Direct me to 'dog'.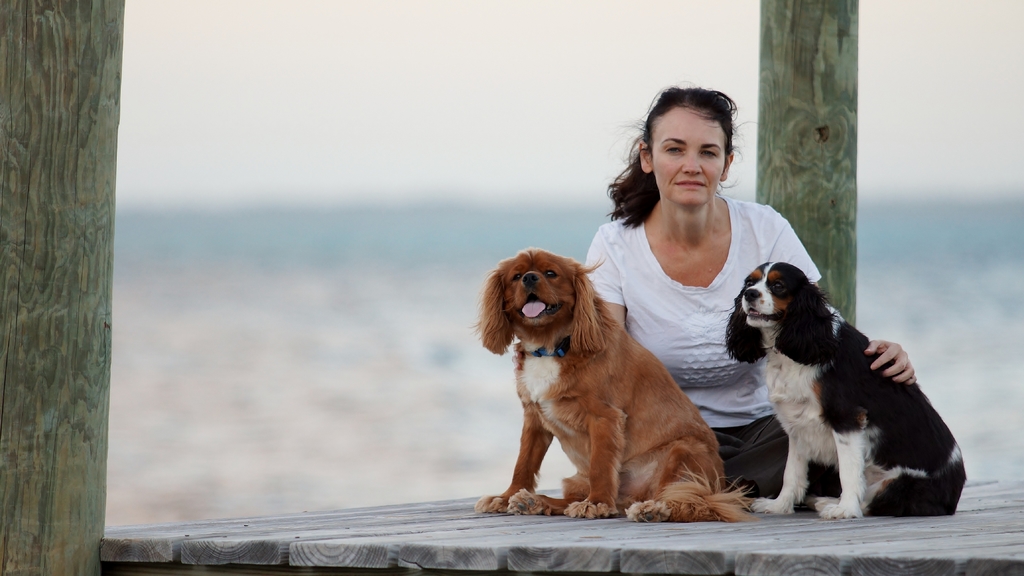
Direction: l=716, t=257, r=967, b=521.
